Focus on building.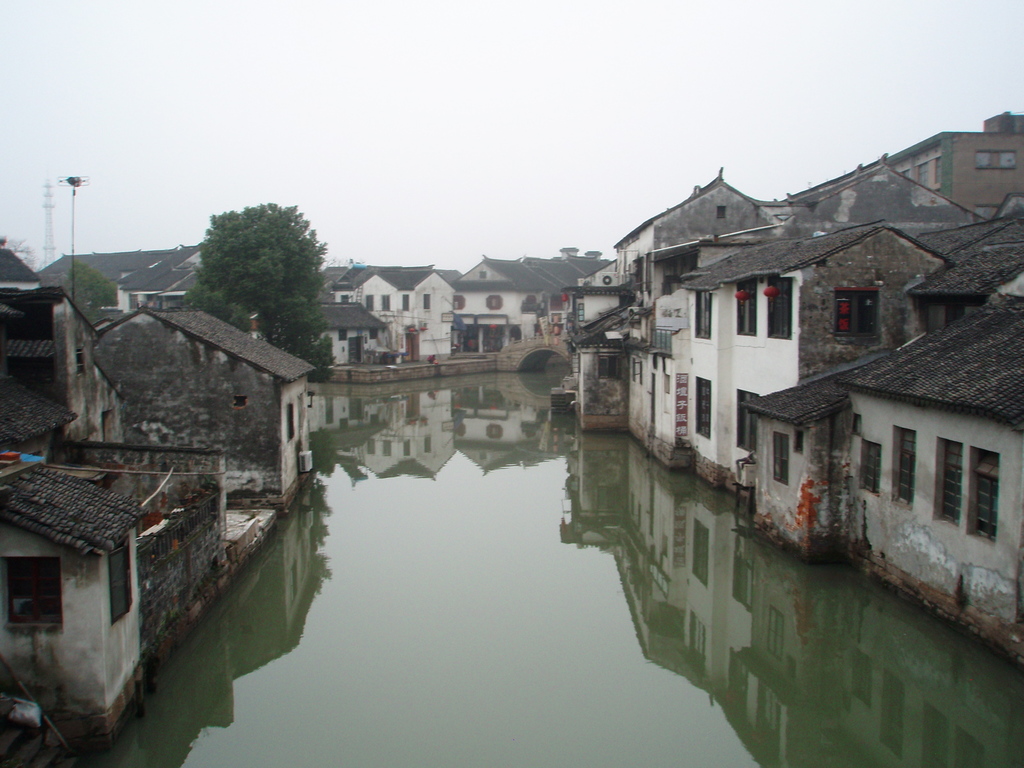
Focused at bbox(783, 132, 1020, 224).
